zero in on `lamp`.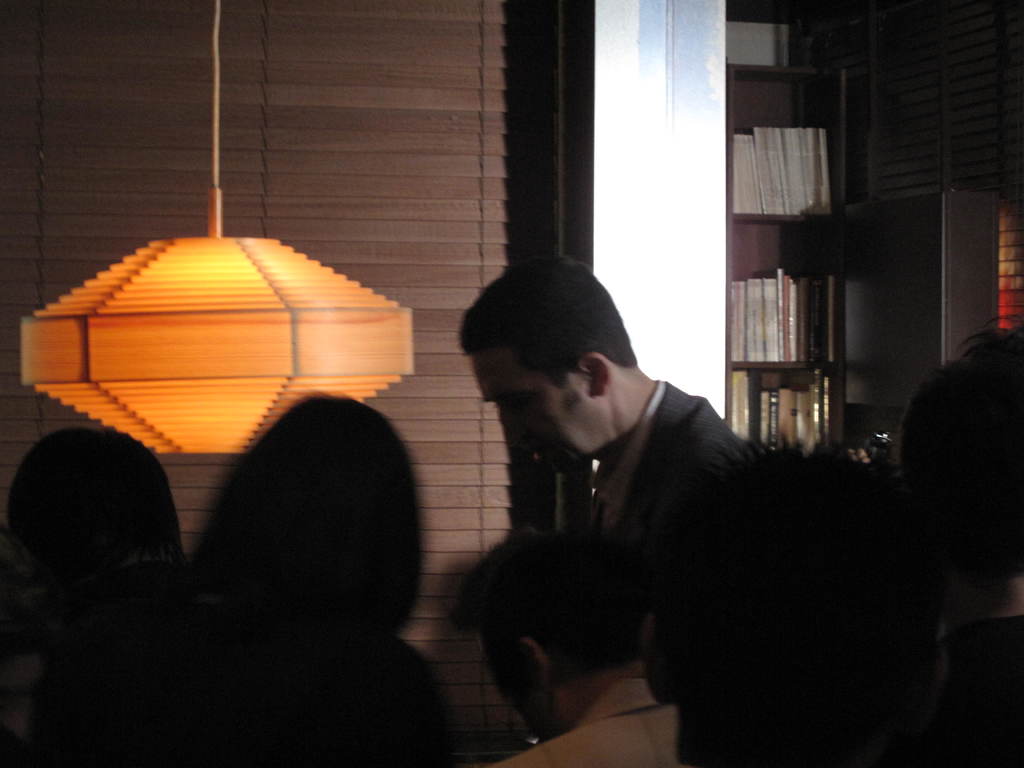
Zeroed in: rect(36, 205, 412, 513).
